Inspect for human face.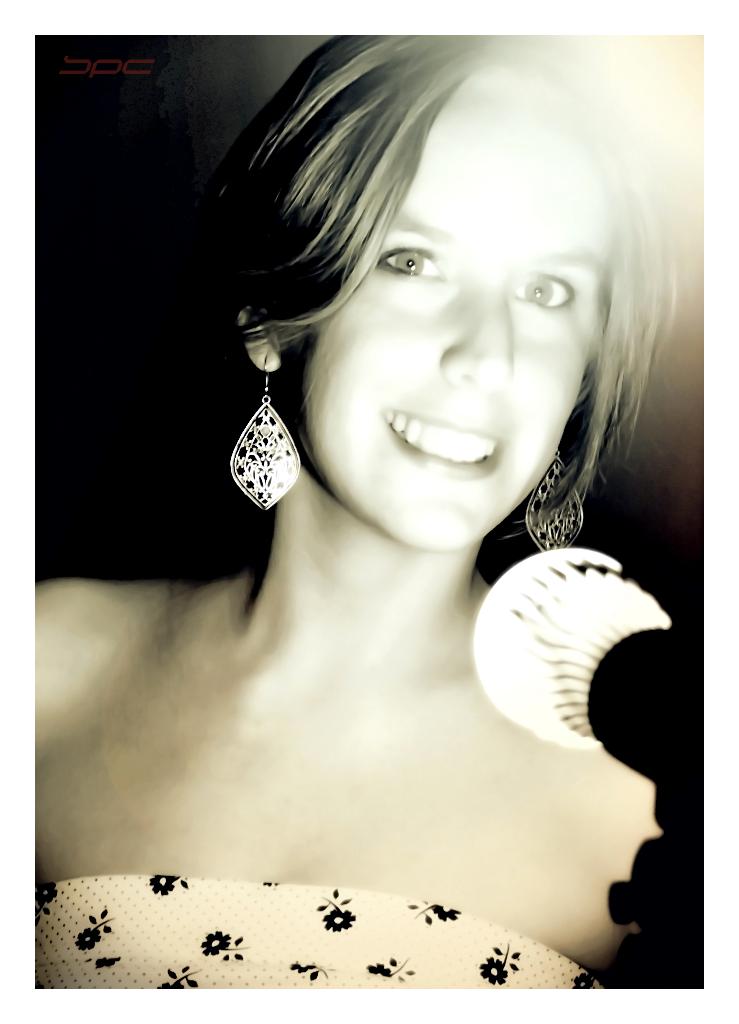
Inspection: BBox(300, 75, 615, 550).
